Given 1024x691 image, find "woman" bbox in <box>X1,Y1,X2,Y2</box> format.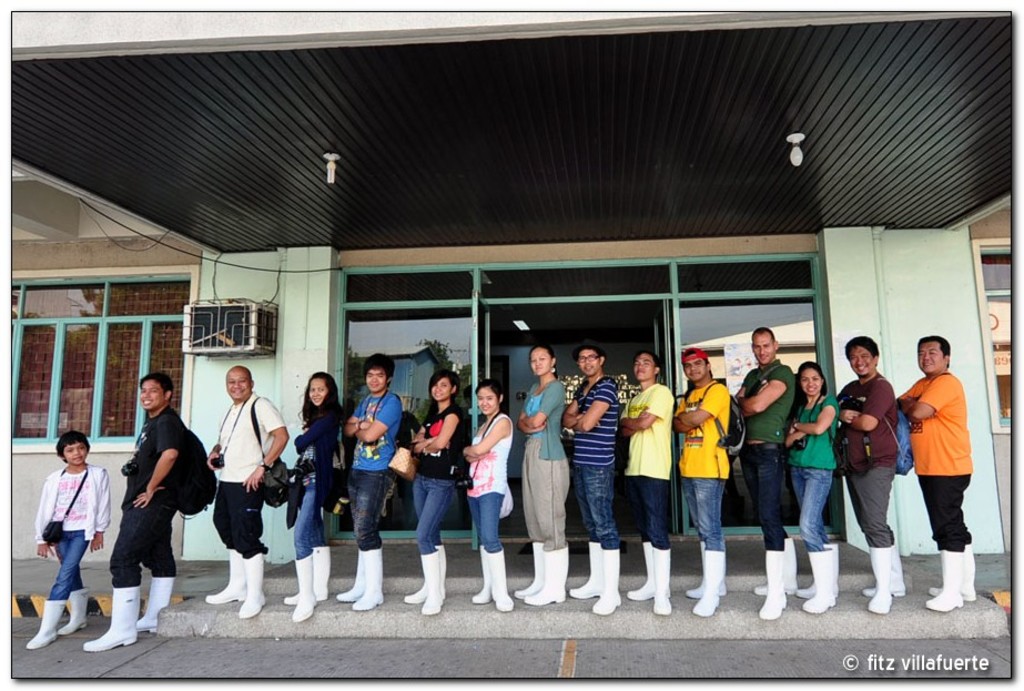
<box>282,372,347,626</box>.
